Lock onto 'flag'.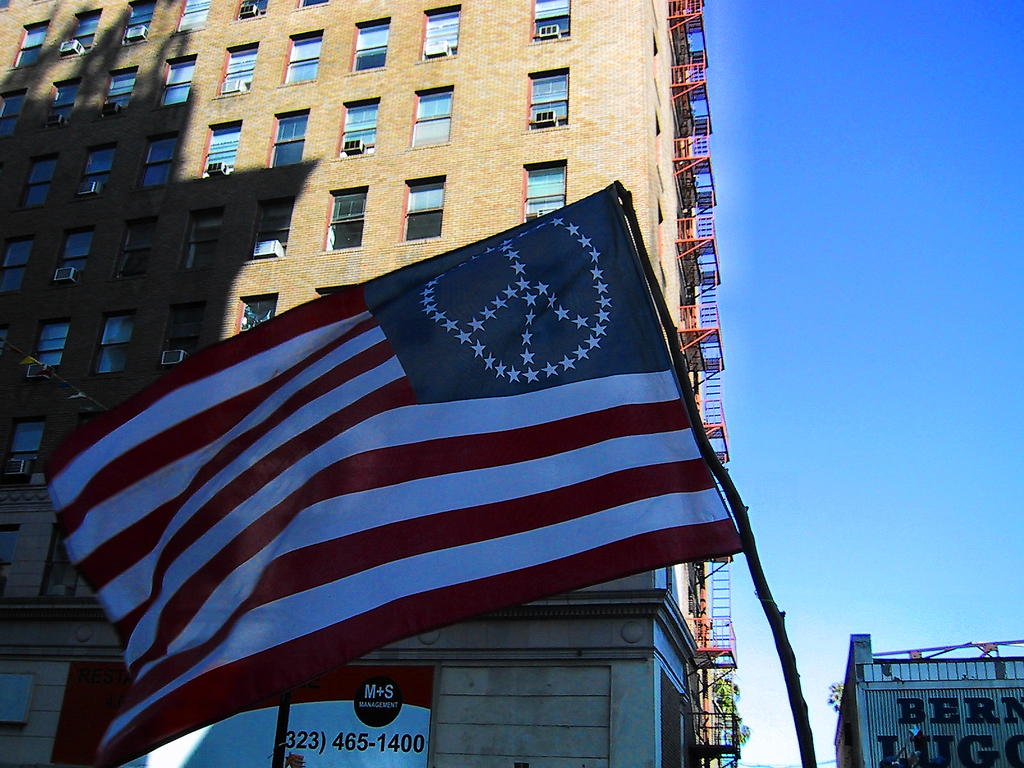
Locked: bbox(62, 150, 792, 764).
